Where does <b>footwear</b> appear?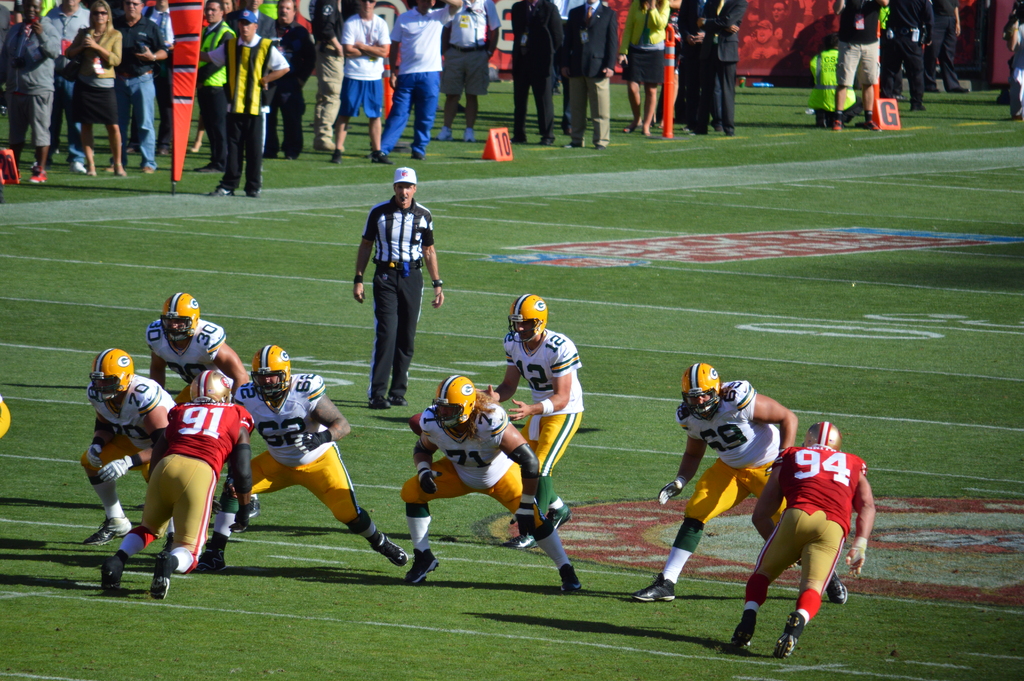
Appears at [left=730, top=618, right=758, bottom=645].
